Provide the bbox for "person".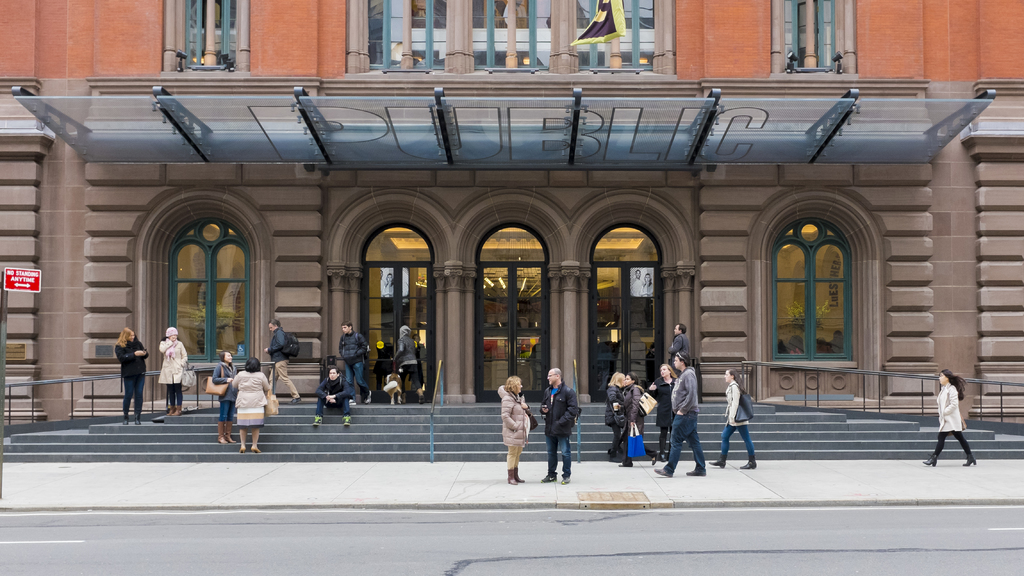
BBox(666, 323, 694, 381).
